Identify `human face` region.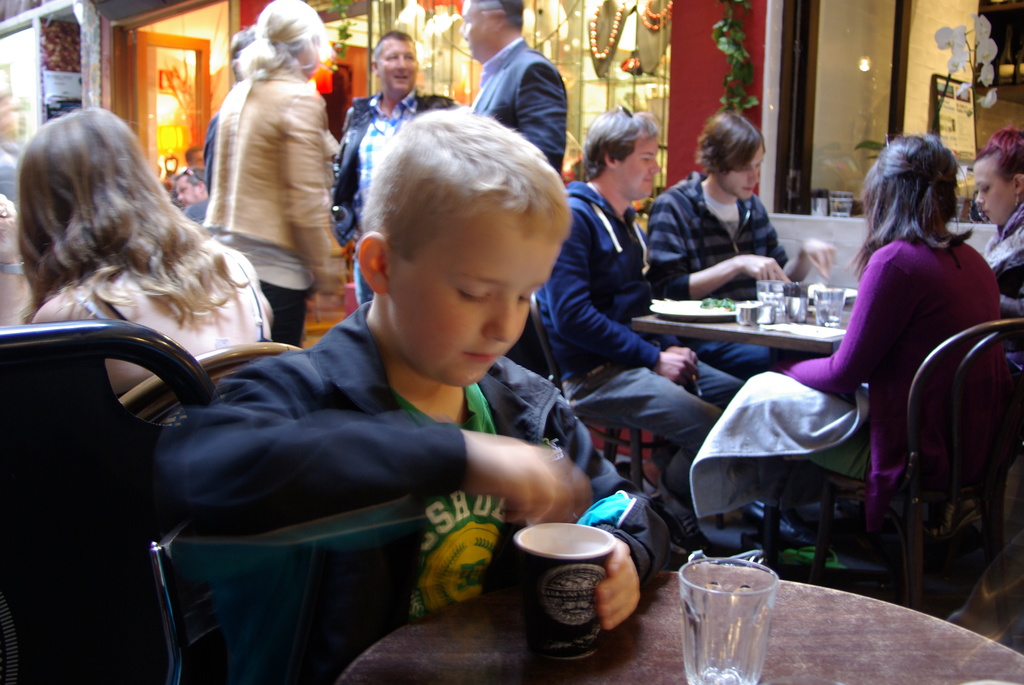
Region: detection(973, 160, 1015, 220).
